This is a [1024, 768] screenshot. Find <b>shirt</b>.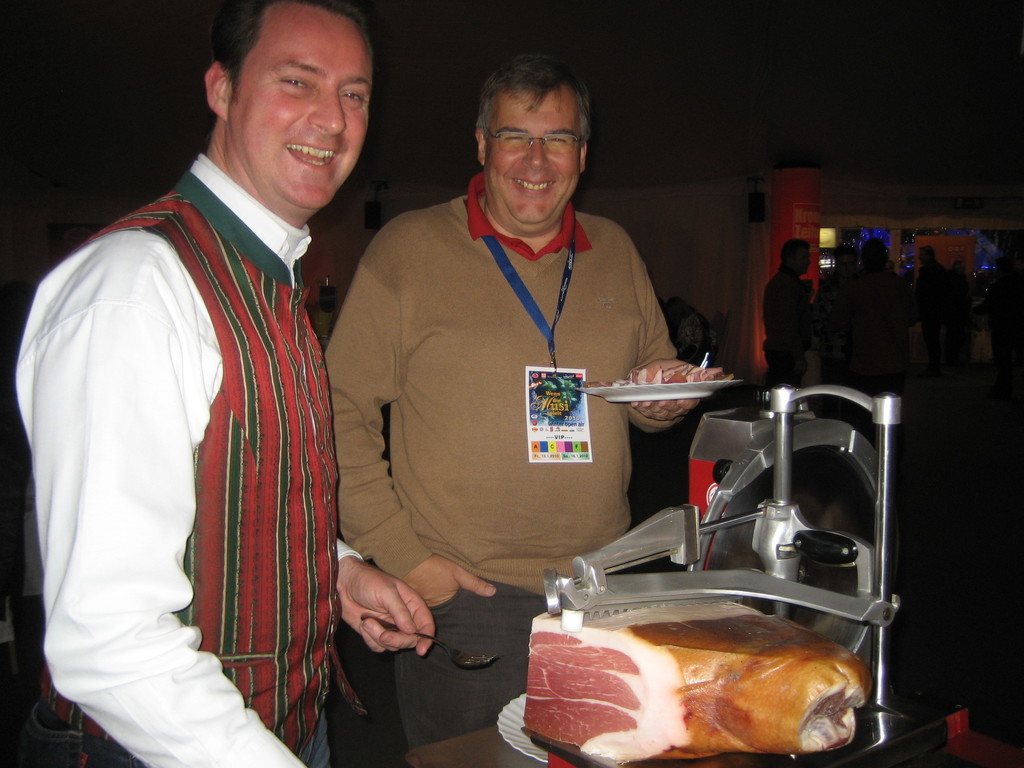
Bounding box: region(12, 150, 366, 767).
